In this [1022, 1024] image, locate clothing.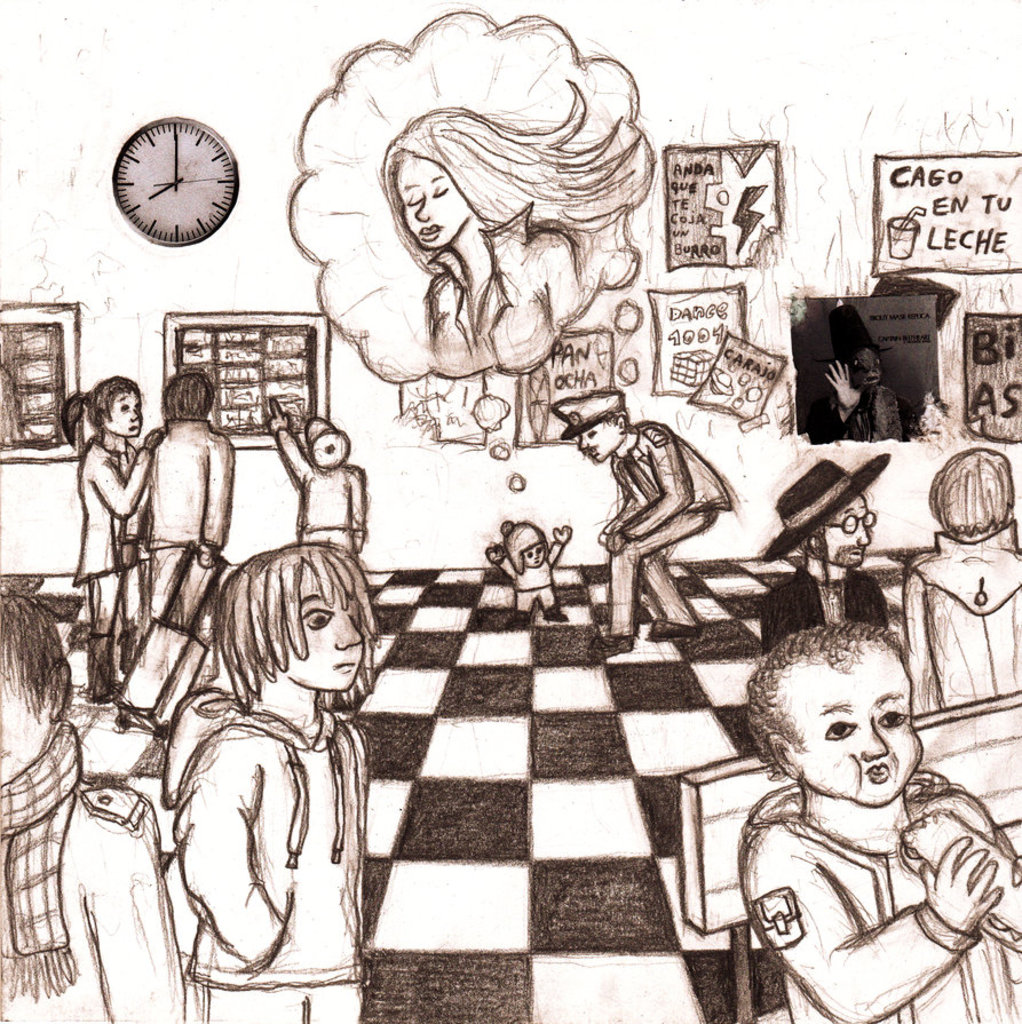
Bounding box: box(274, 573, 369, 688).
